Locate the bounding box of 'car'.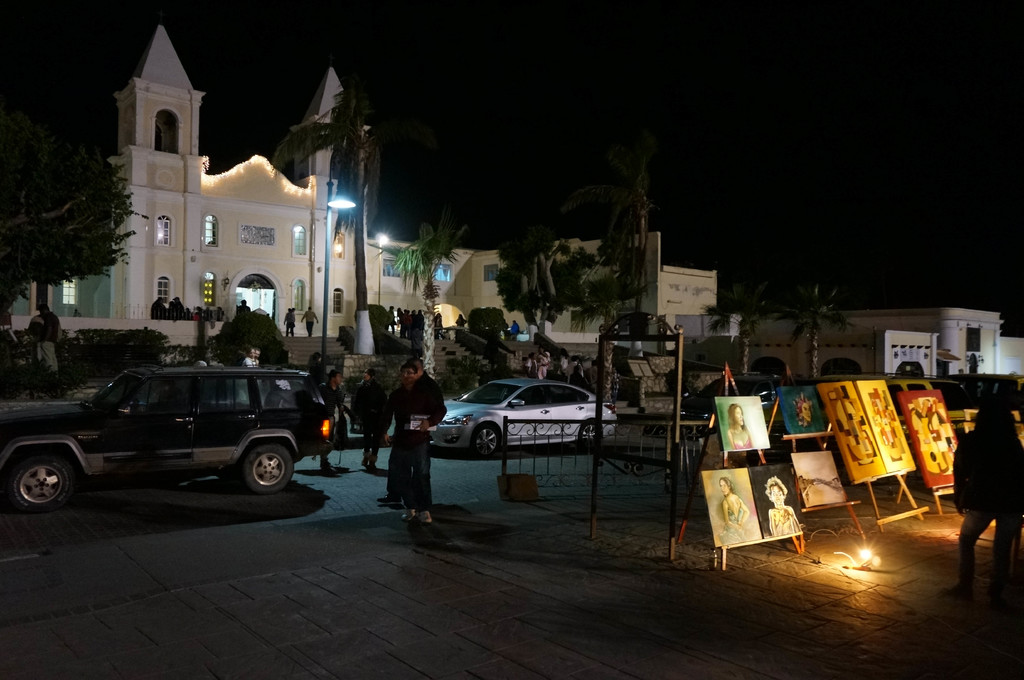
Bounding box: bbox=(0, 368, 337, 489).
